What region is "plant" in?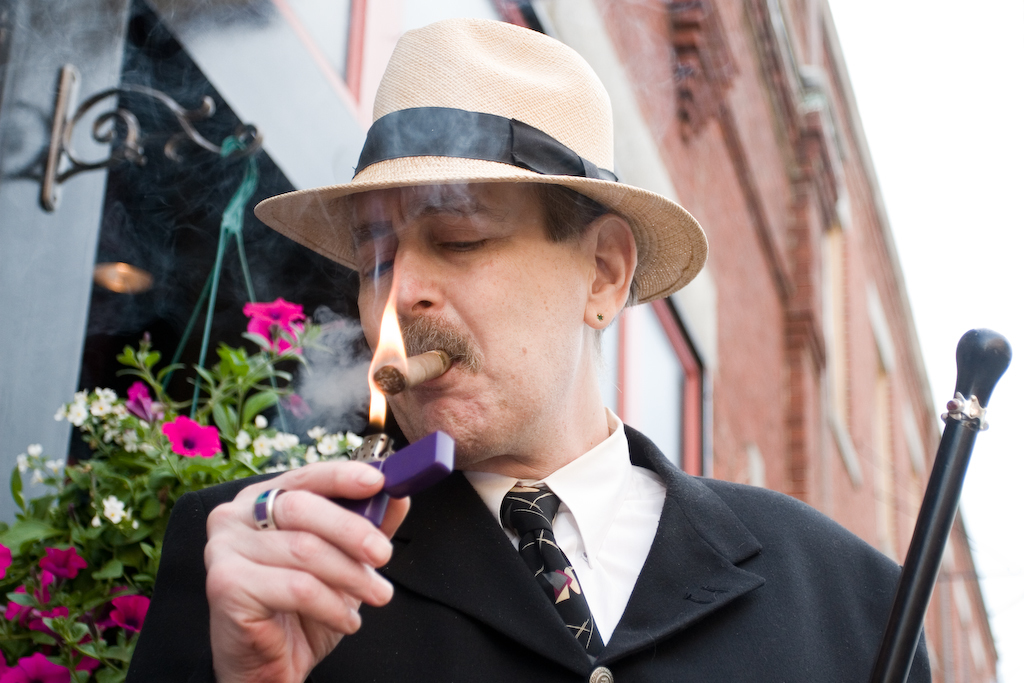
left=0, top=298, right=364, bottom=682.
